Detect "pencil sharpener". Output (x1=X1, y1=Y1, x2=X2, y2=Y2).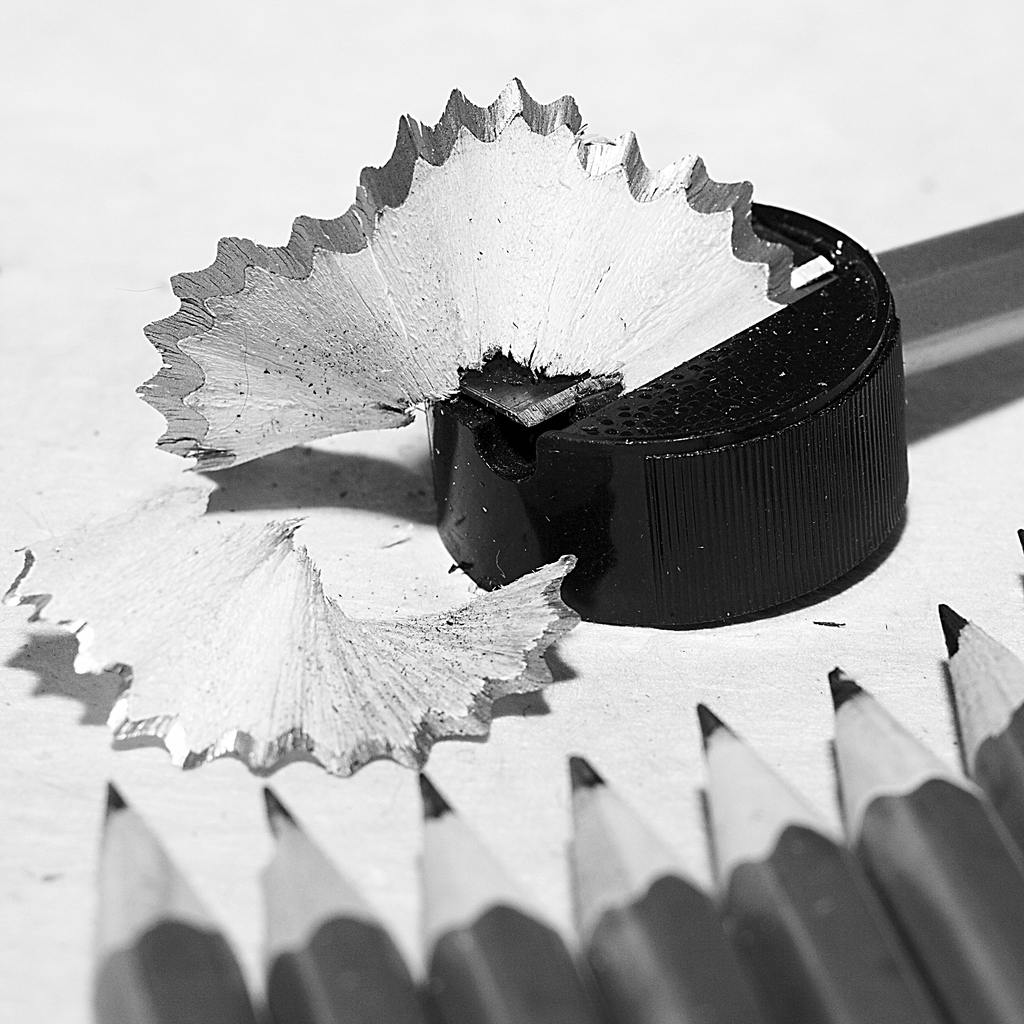
(x1=435, y1=199, x2=906, y2=627).
